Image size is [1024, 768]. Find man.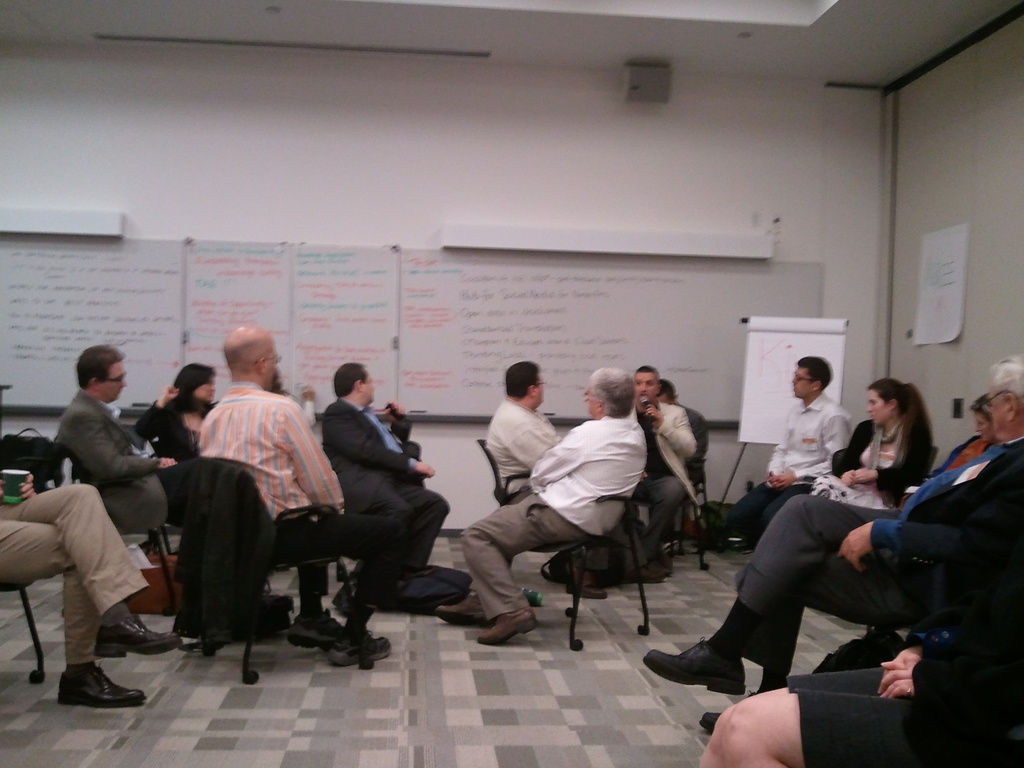
locate(198, 328, 396, 663).
